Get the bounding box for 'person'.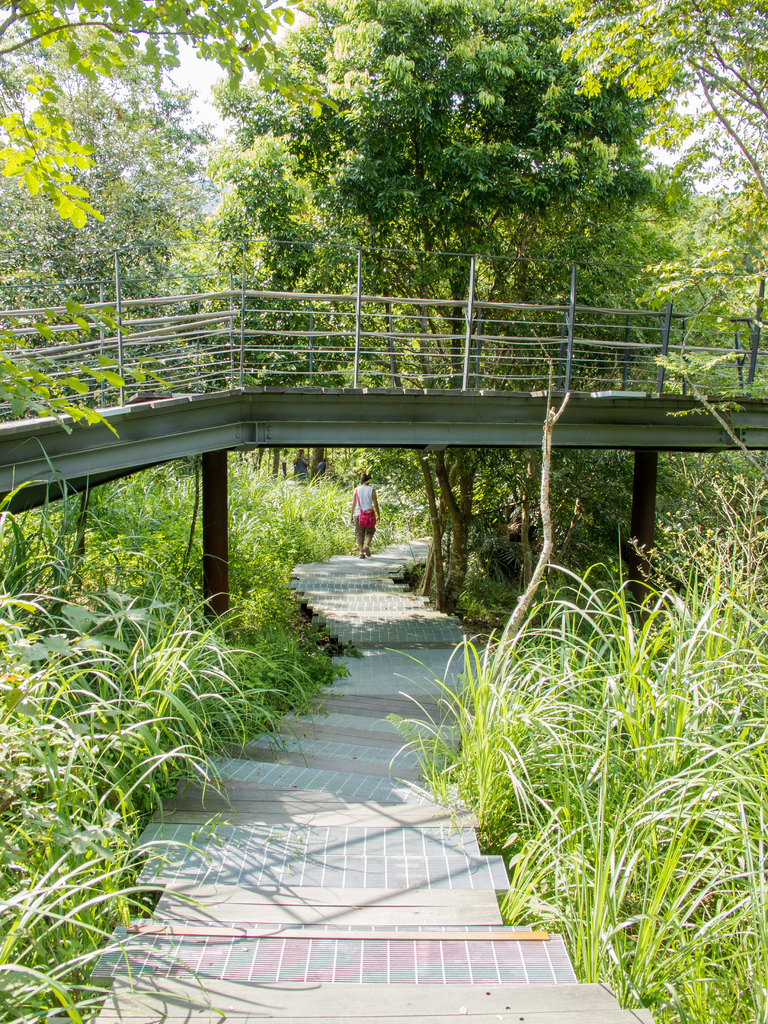
select_region(350, 470, 385, 563).
